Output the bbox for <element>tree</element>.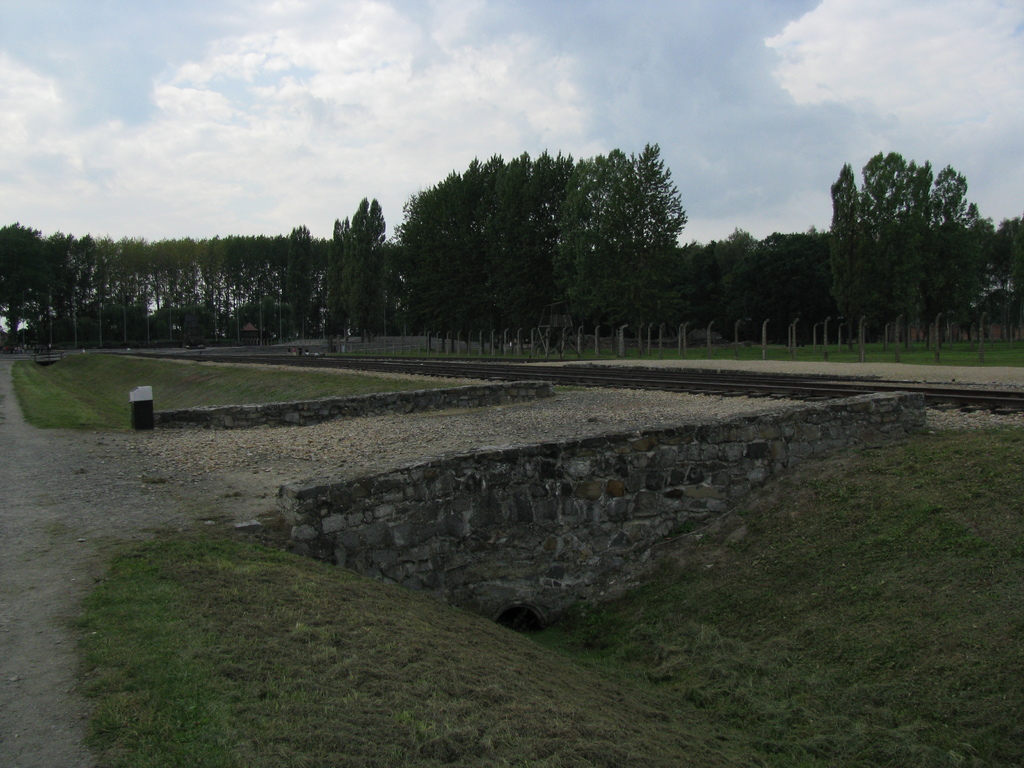
{"x1": 916, "y1": 159, "x2": 932, "y2": 292}.
